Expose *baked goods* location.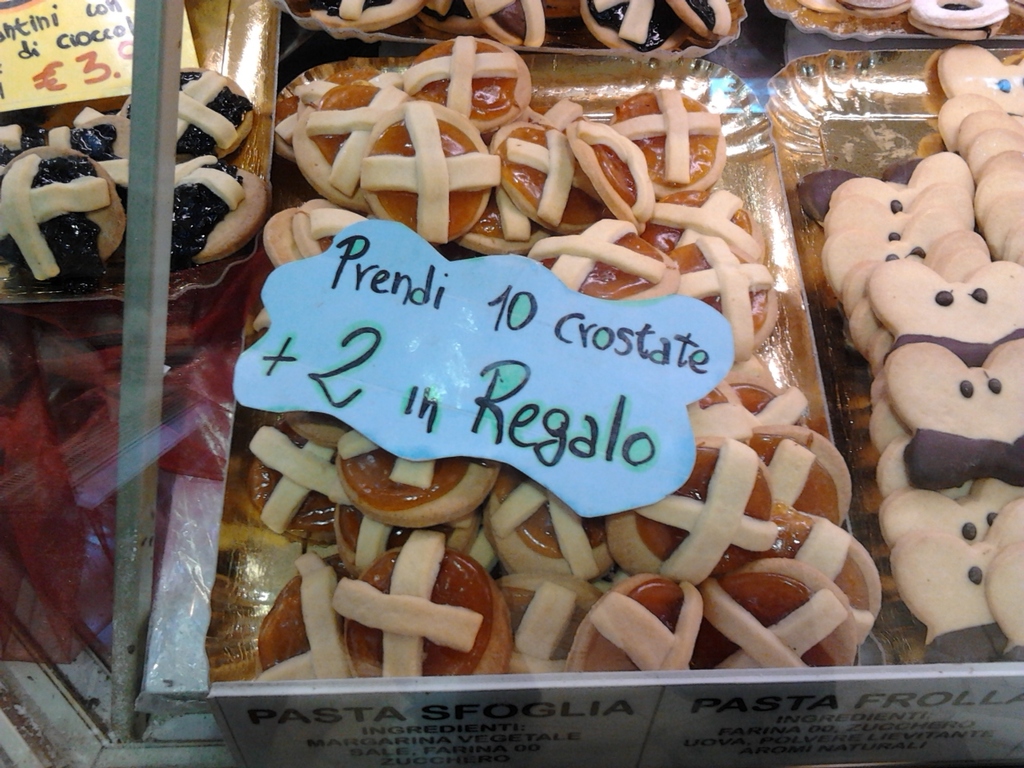
Exposed at <region>0, 64, 264, 278</region>.
